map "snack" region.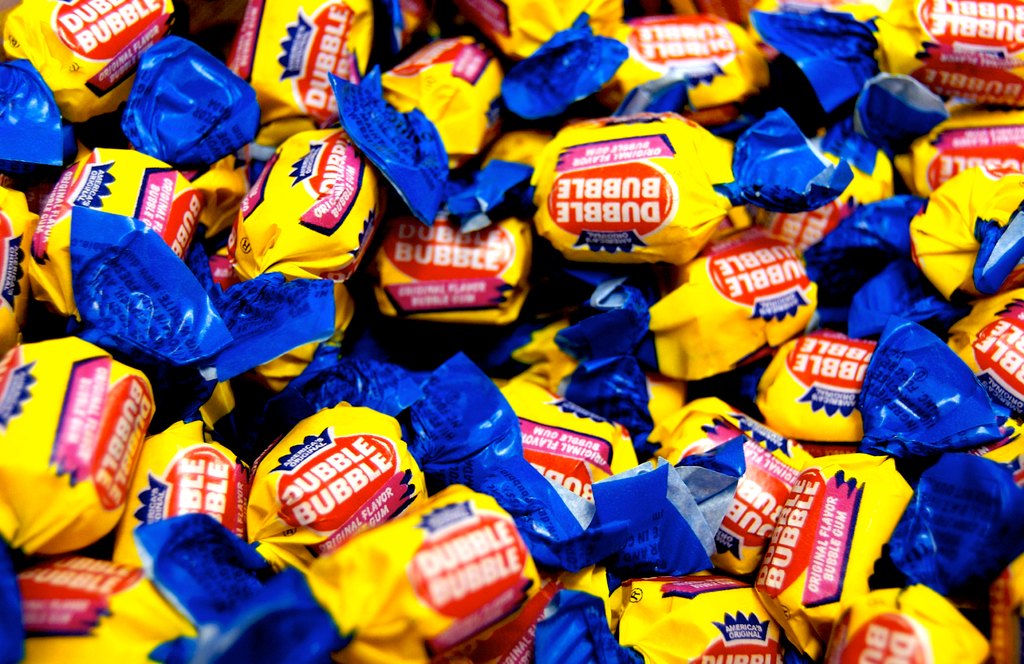
Mapped to box(509, 114, 735, 282).
